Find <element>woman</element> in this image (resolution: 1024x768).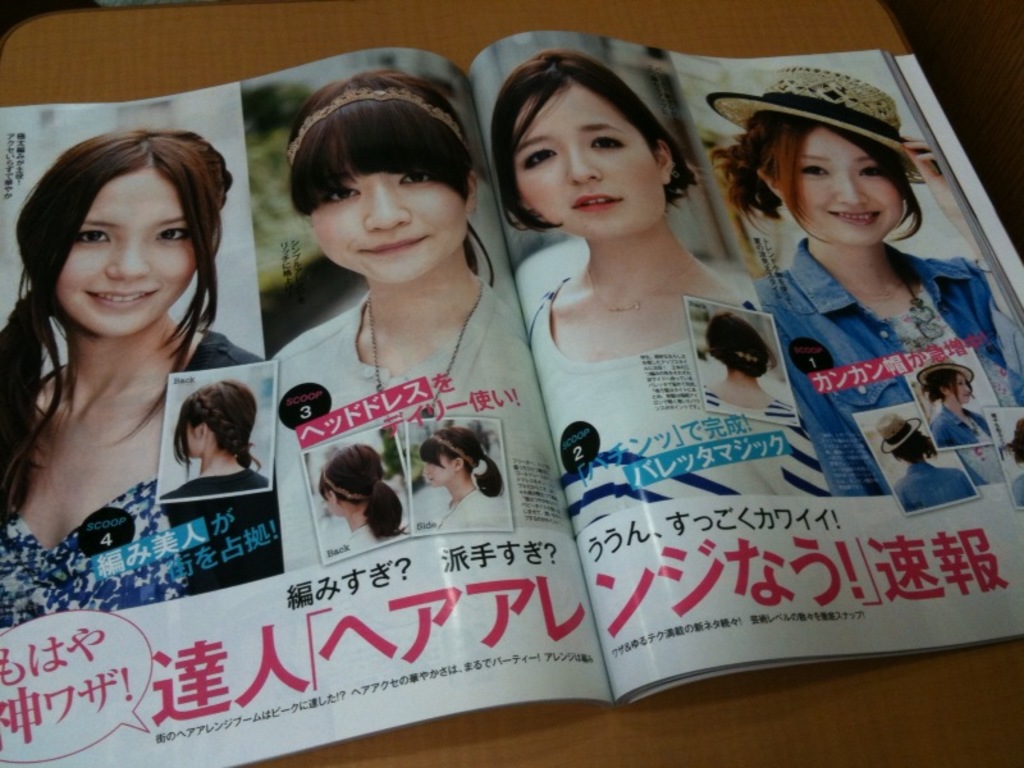
crop(724, 54, 1006, 520).
